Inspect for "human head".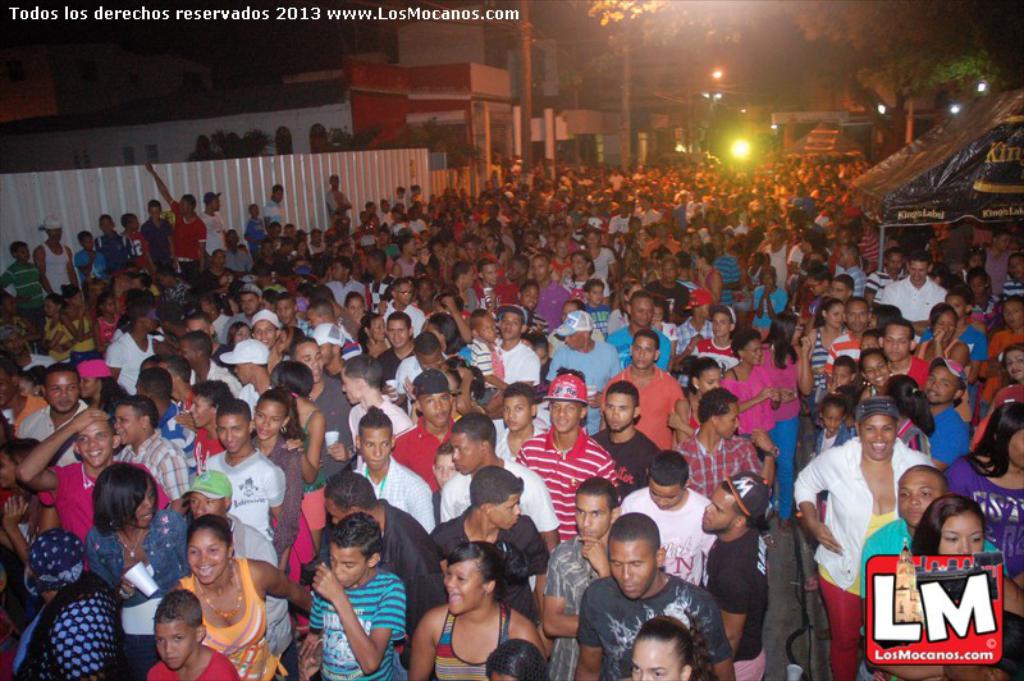
Inspection: (389, 279, 415, 303).
